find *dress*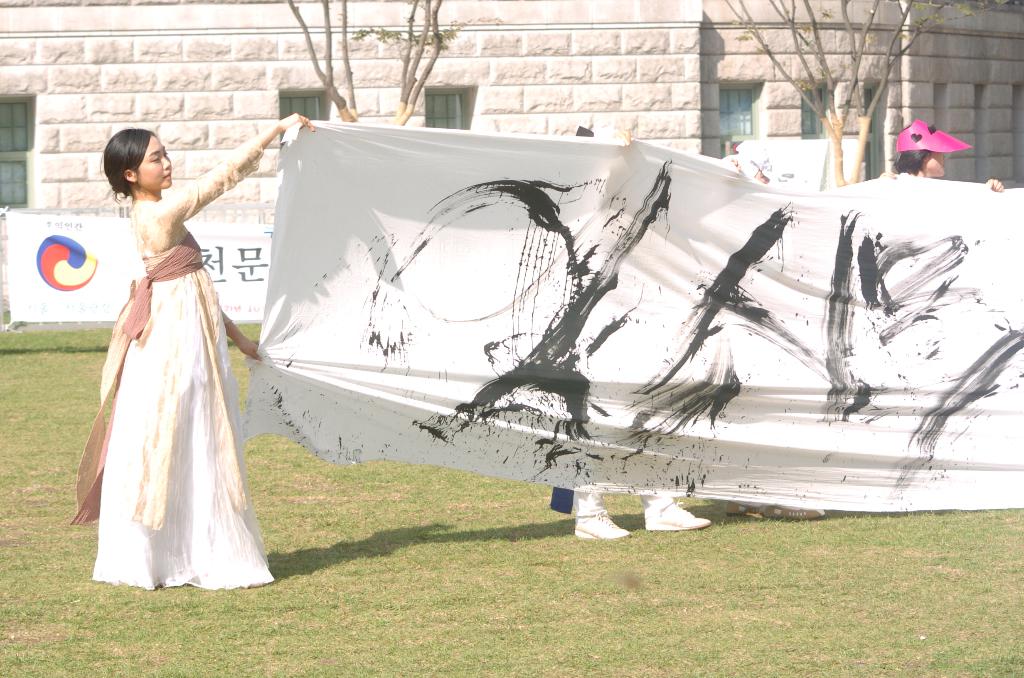
[left=72, top=139, right=276, bottom=588]
